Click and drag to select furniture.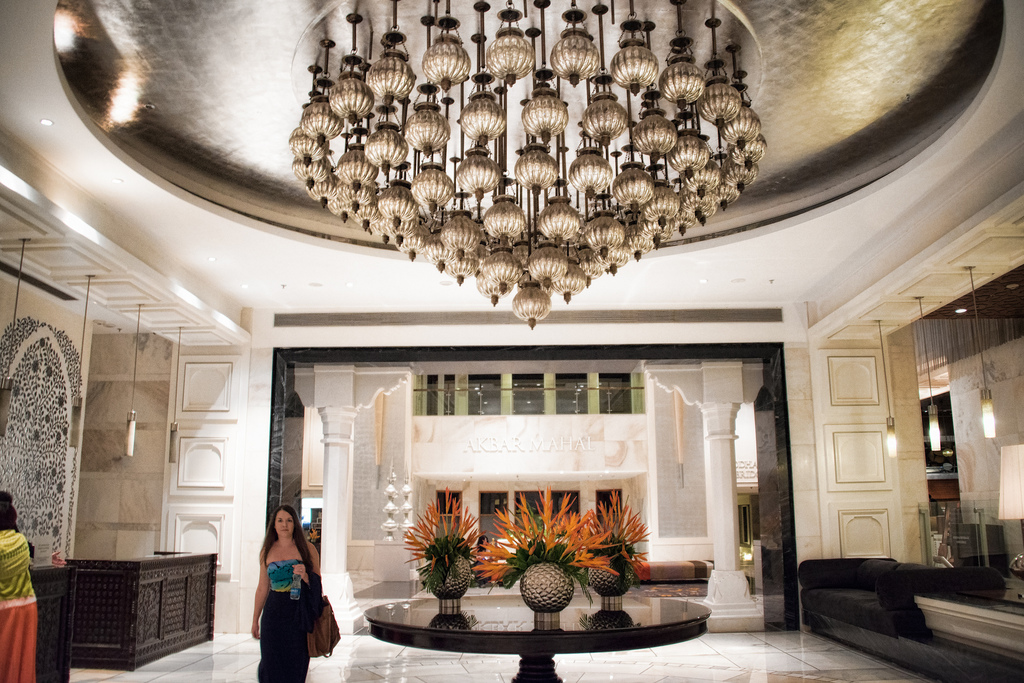
Selection: 362:593:714:682.
